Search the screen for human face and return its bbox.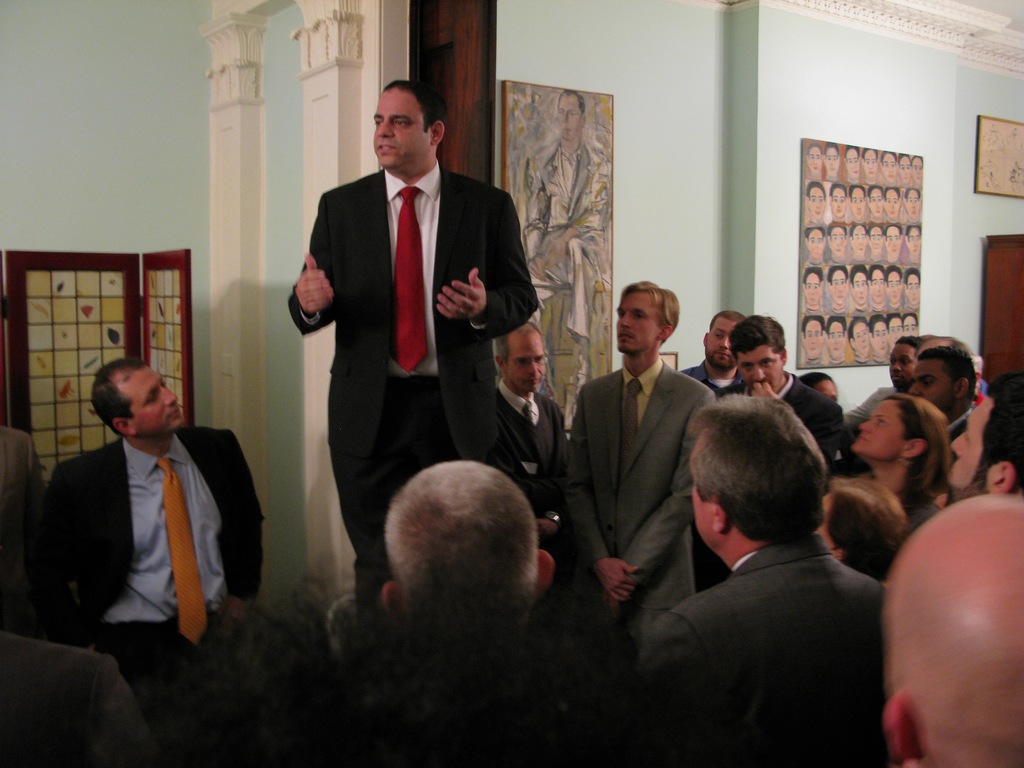
Found: <region>805, 312, 824, 363</region>.
